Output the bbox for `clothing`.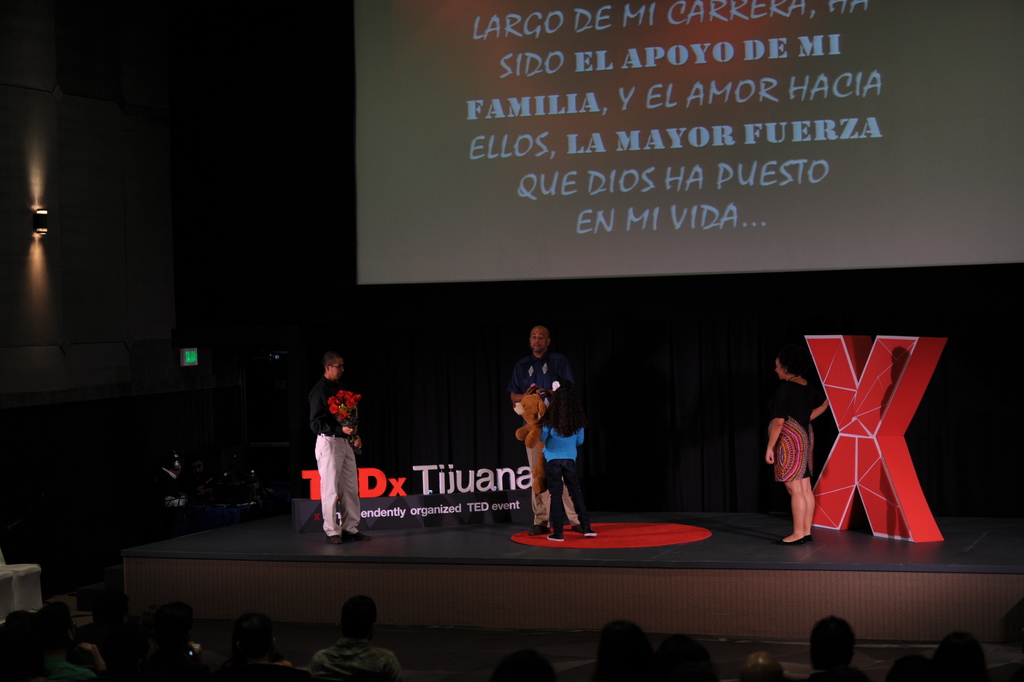
(510, 357, 581, 519).
